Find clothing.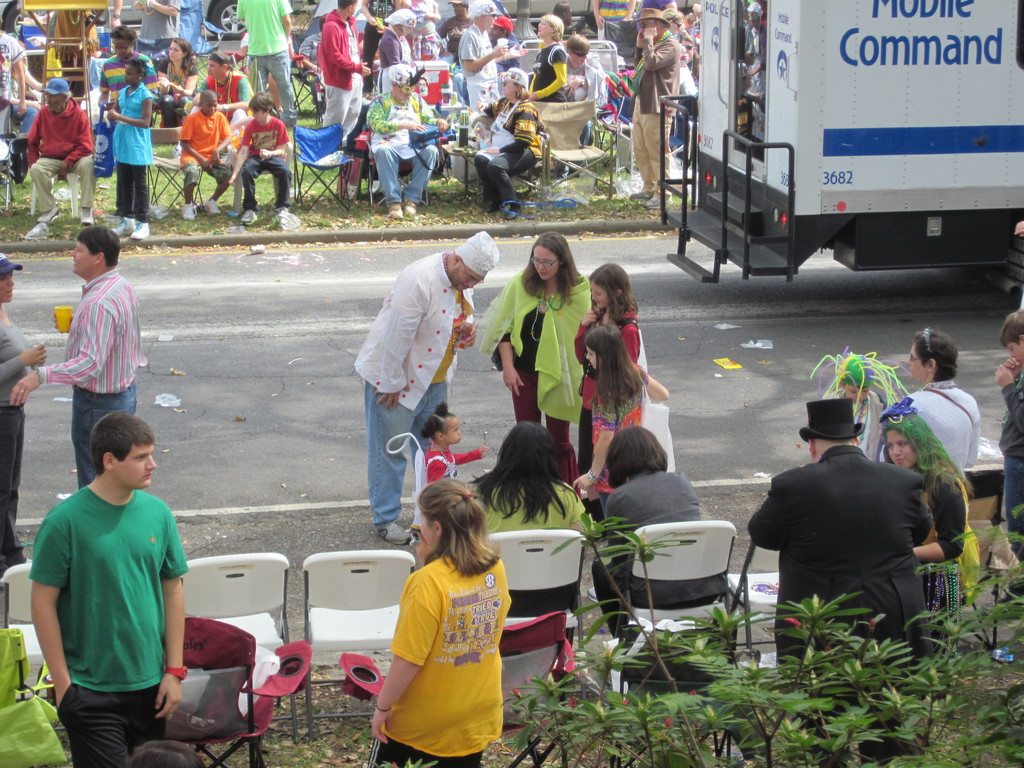
BBox(139, 0, 175, 50).
